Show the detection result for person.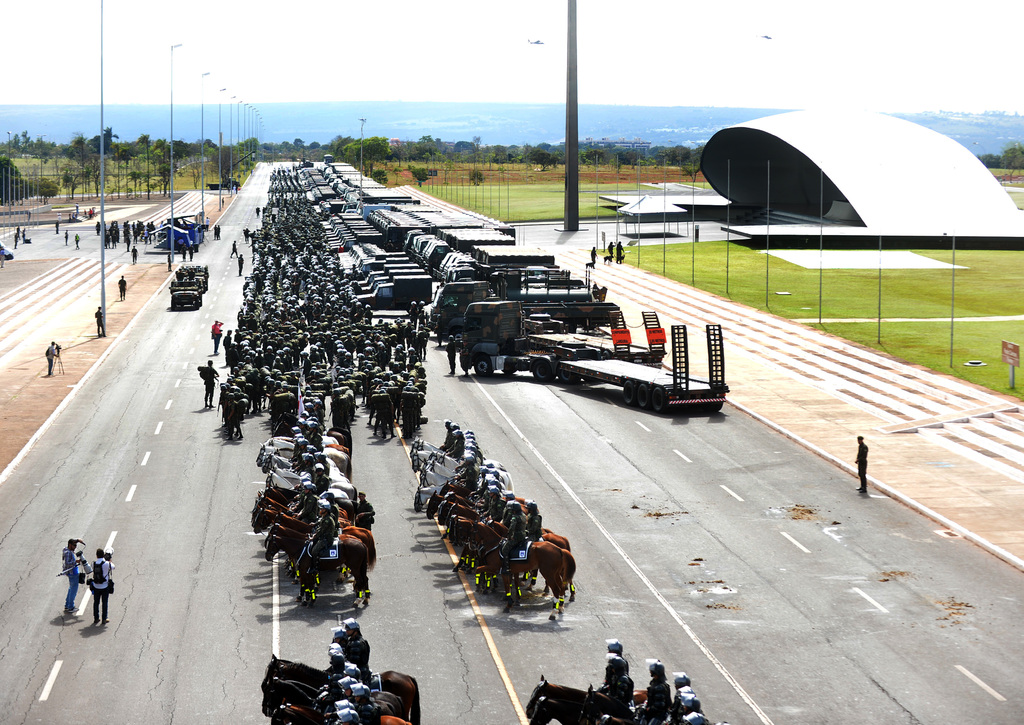
BBox(607, 237, 616, 260).
